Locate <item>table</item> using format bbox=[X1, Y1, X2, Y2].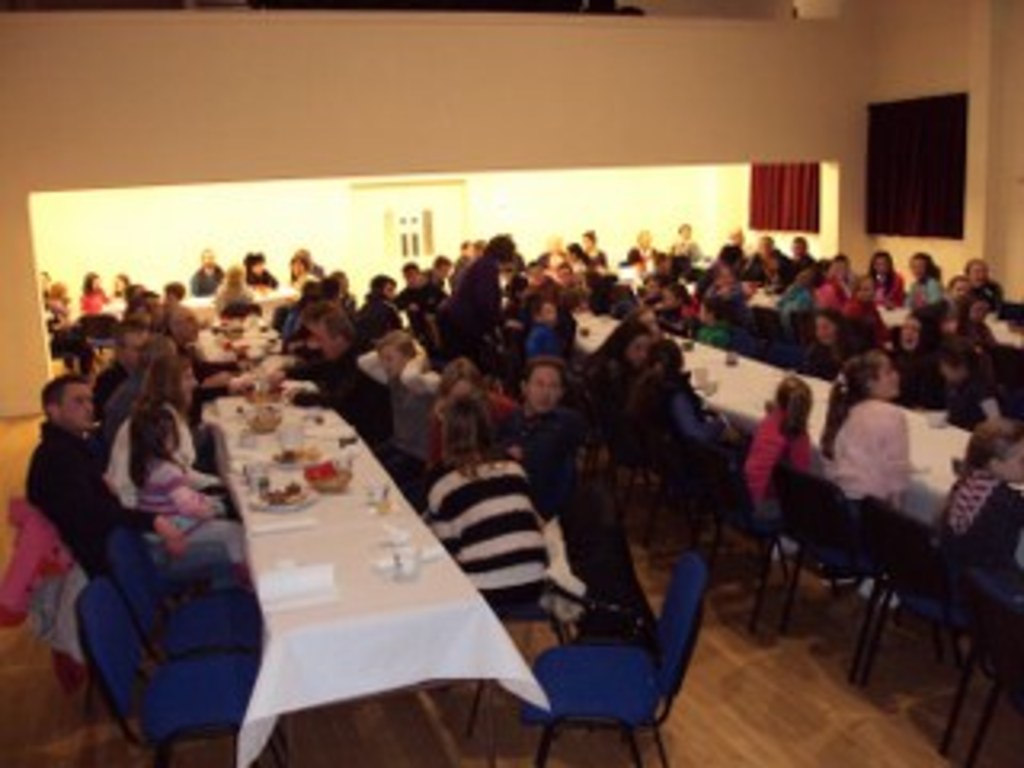
bbox=[573, 310, 1021, 614].
